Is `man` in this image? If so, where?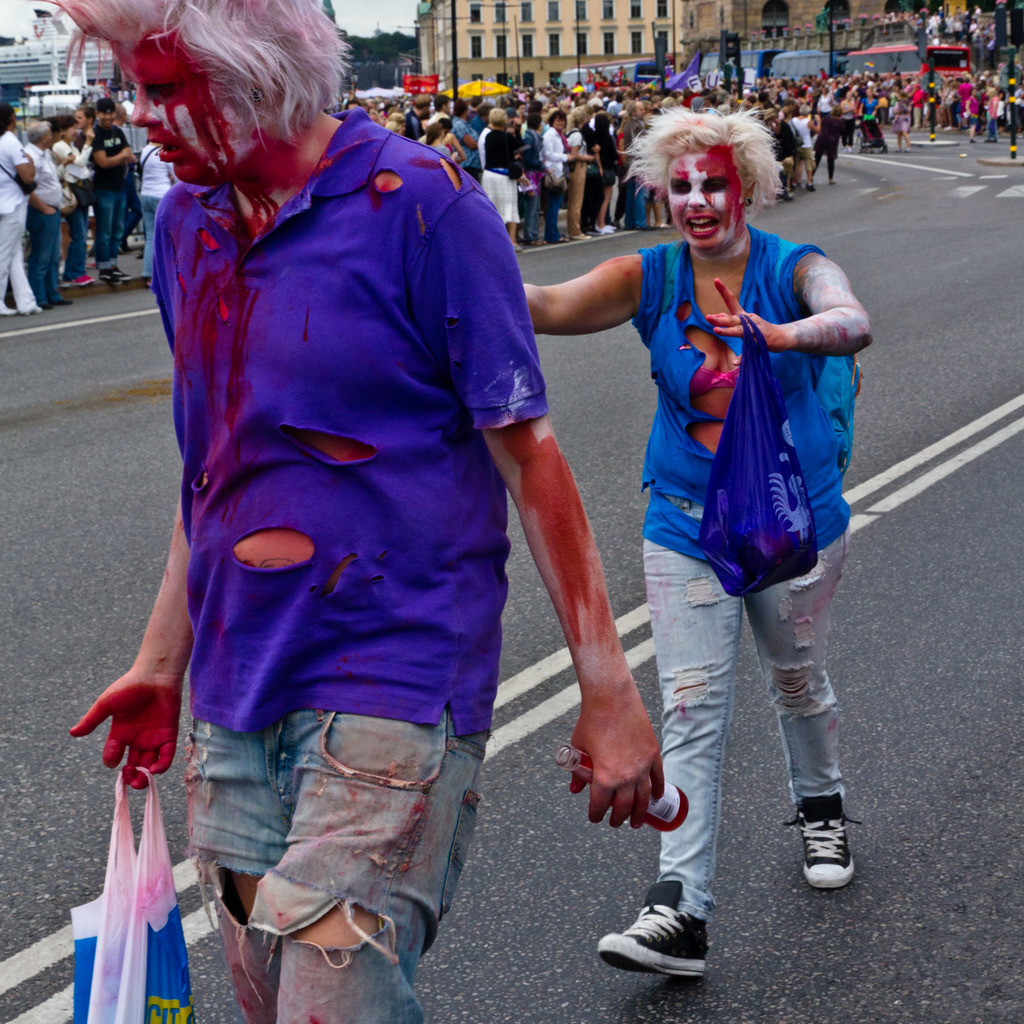
Yes, at <region>793, 101, 828, 176</region>.
